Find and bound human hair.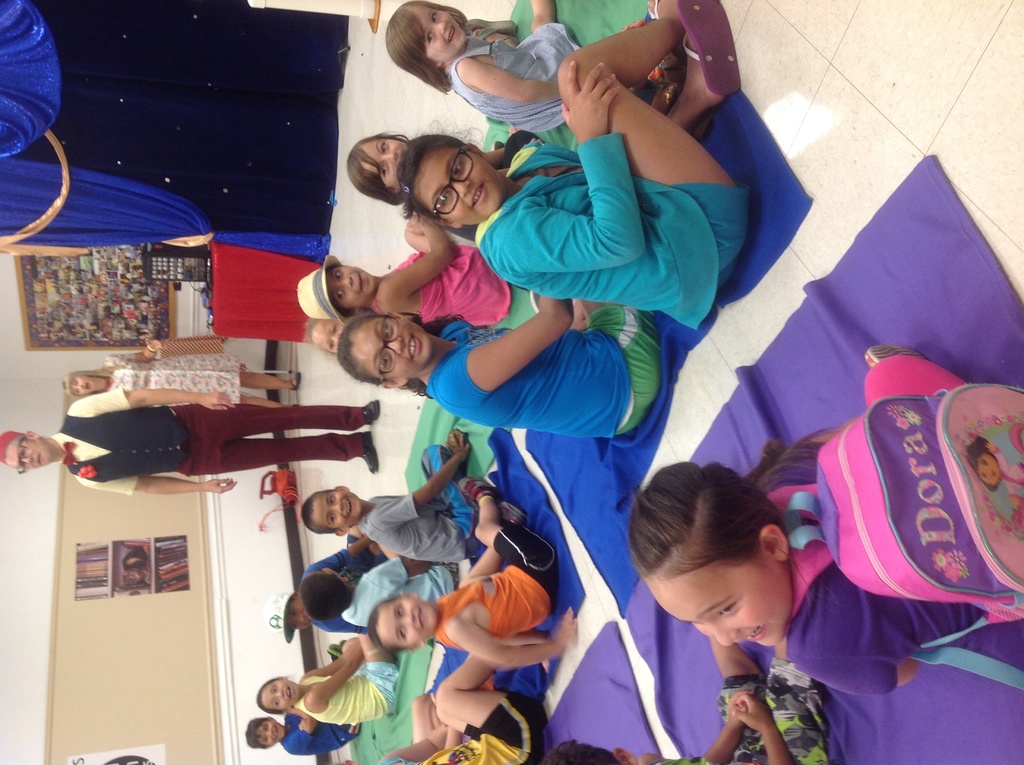
Bound: bbox(255, 673, 294, 717).
